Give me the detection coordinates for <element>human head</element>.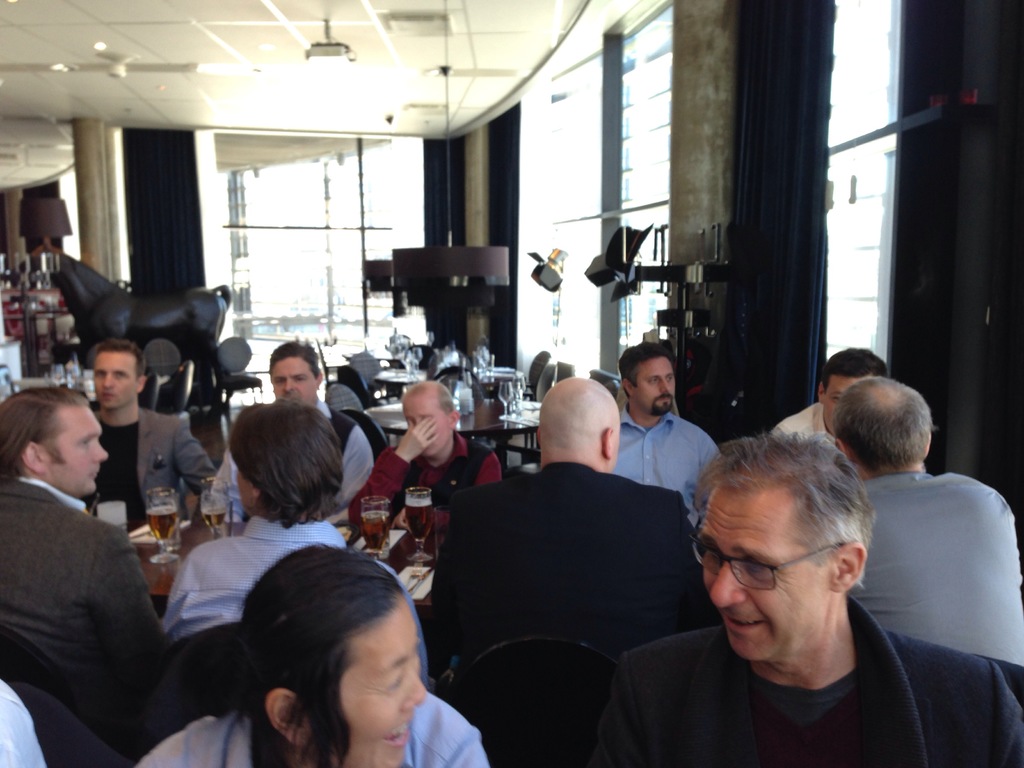
pyautogui.locateOnScreen(536, 377, 621, 461).
